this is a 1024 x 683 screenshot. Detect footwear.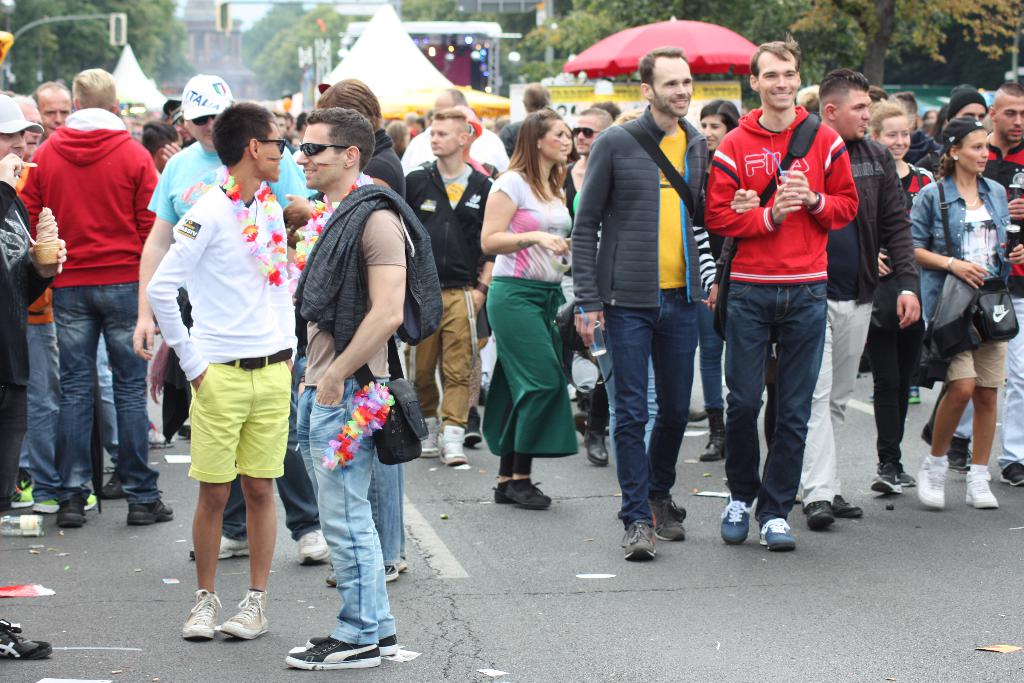
left=700, top=428, right=726, bottom=459.
